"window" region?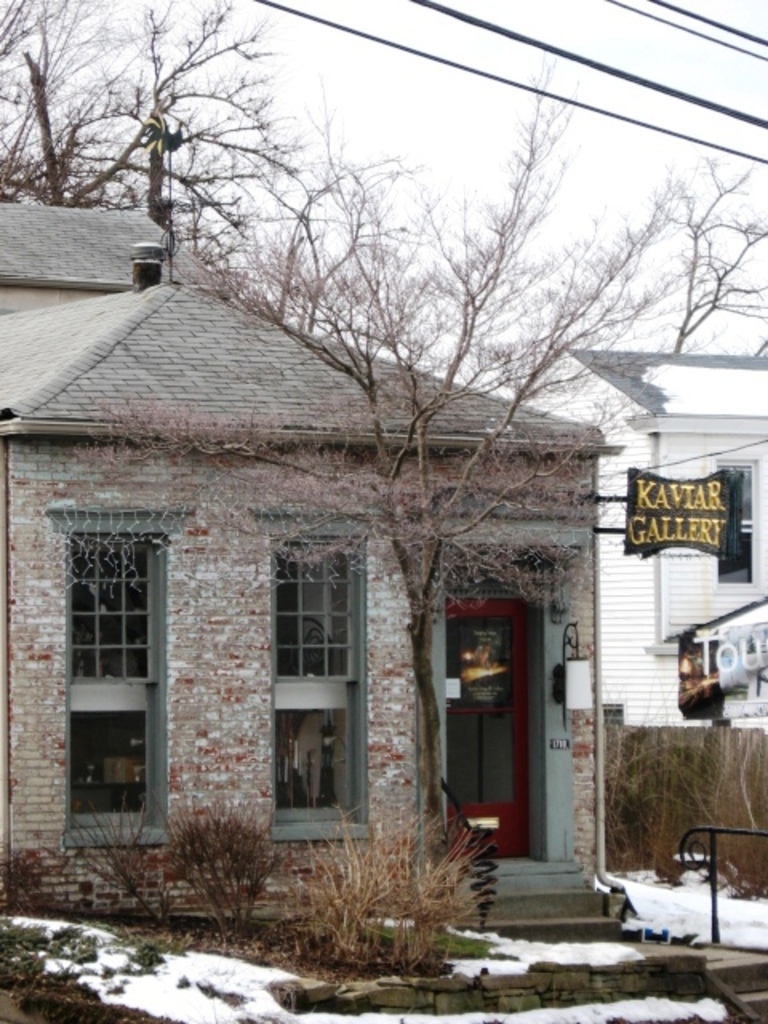
x1=715, y1=467, x2=757, y2=587
